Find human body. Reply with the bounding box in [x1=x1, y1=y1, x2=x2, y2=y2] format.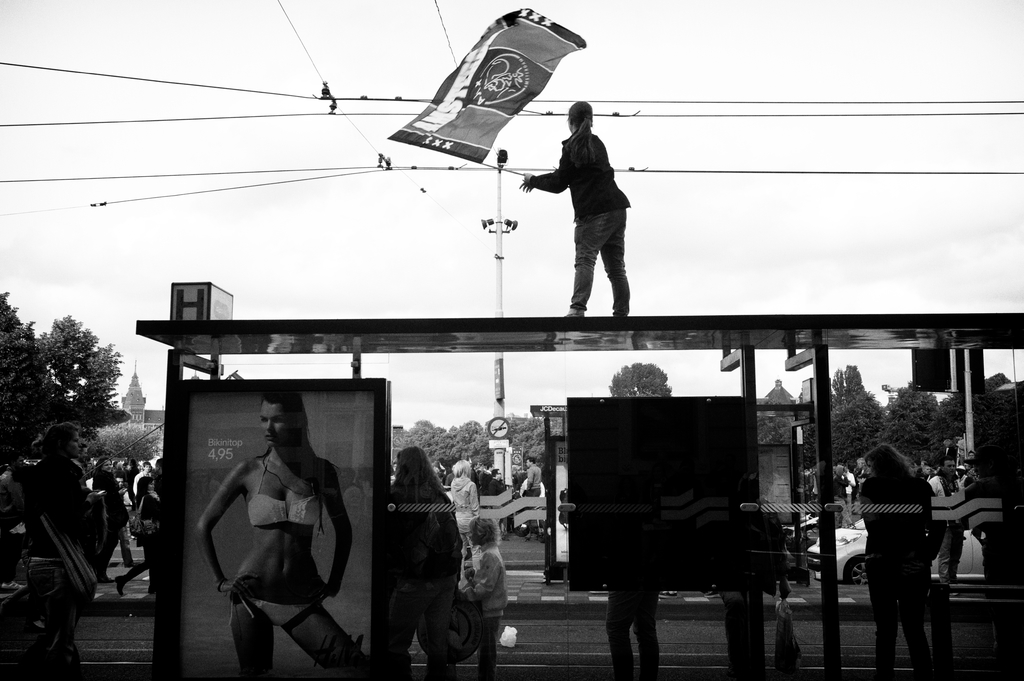
[x1=847, y1=433, x2=930, y2=680].
